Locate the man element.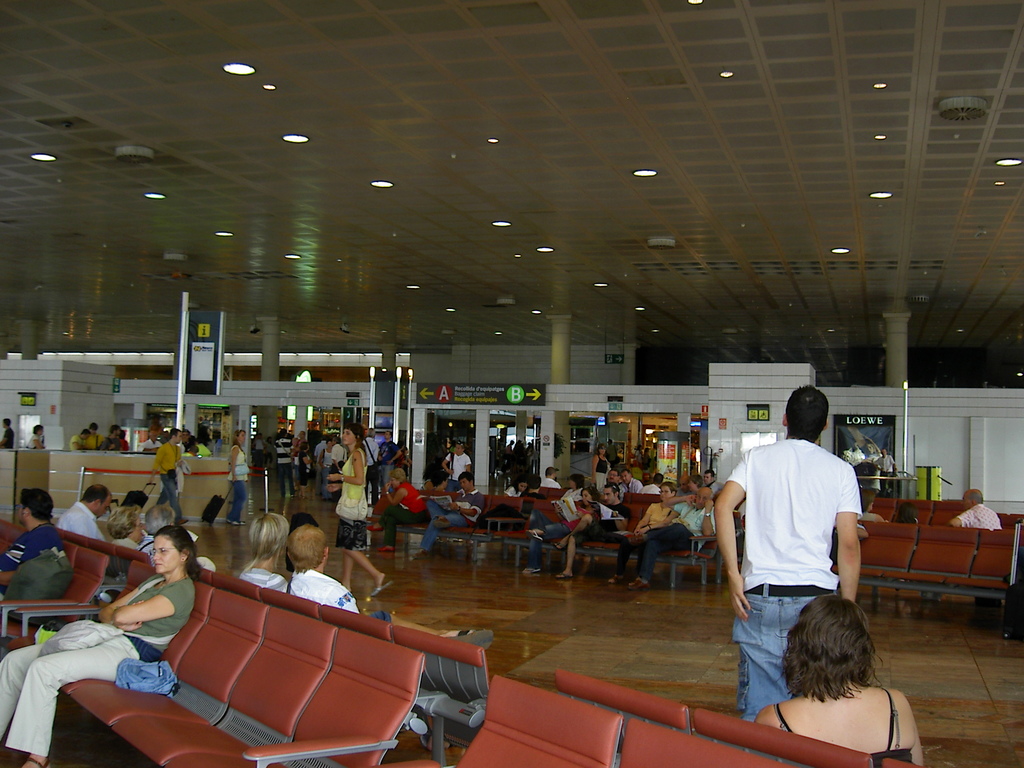
Element bbox: (0, 488, 61, 588).
